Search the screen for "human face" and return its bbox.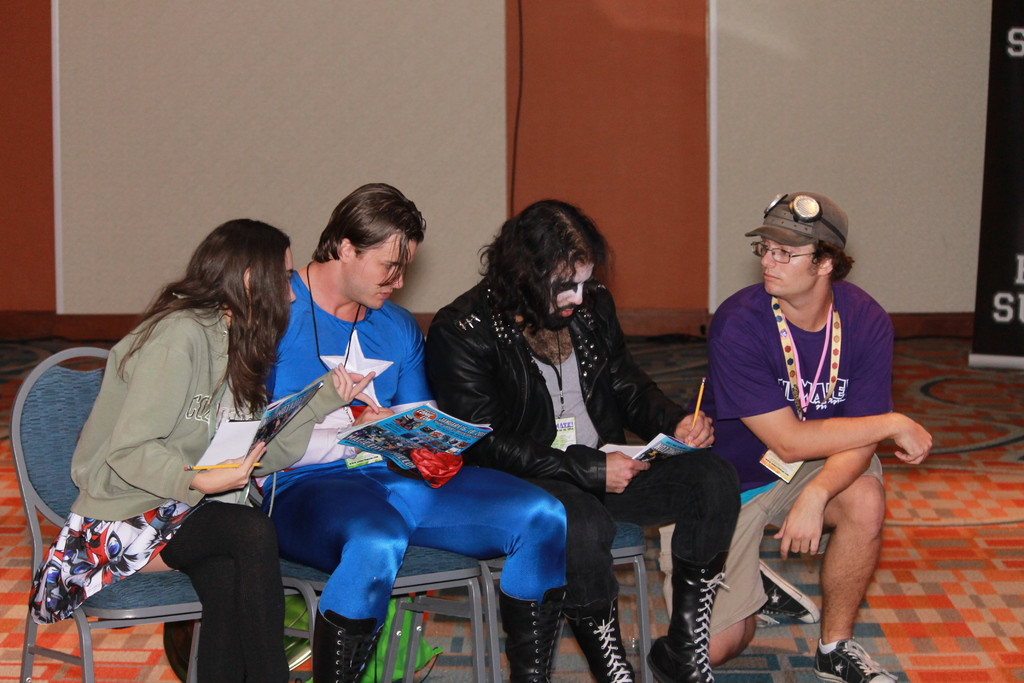
Found: pyautogui.locateOnScreen(551, 257, 598, 332).
